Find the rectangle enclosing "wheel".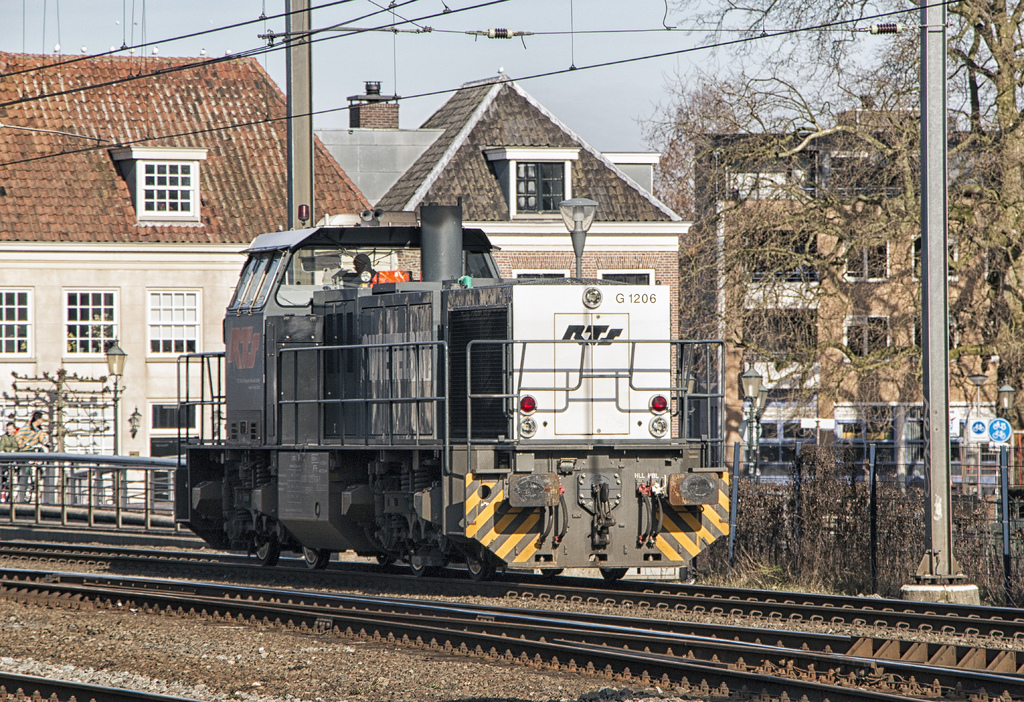
Rect(250, 534, 280, 566).
